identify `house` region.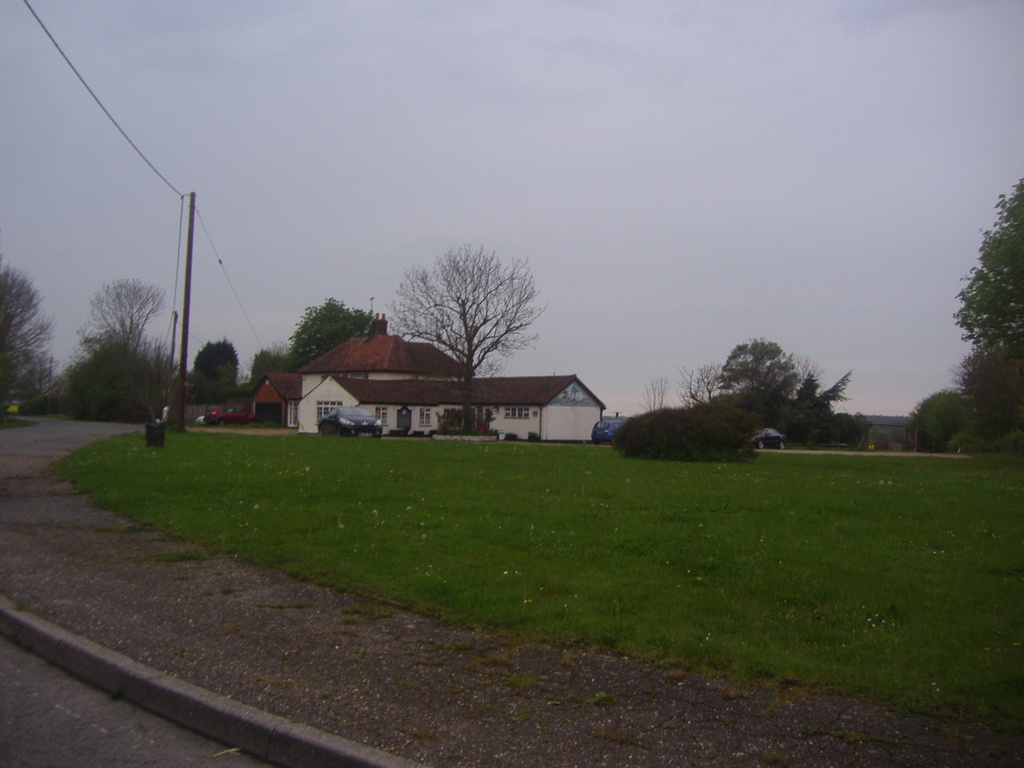
Region: select_region(247, 368, 292, 442).
